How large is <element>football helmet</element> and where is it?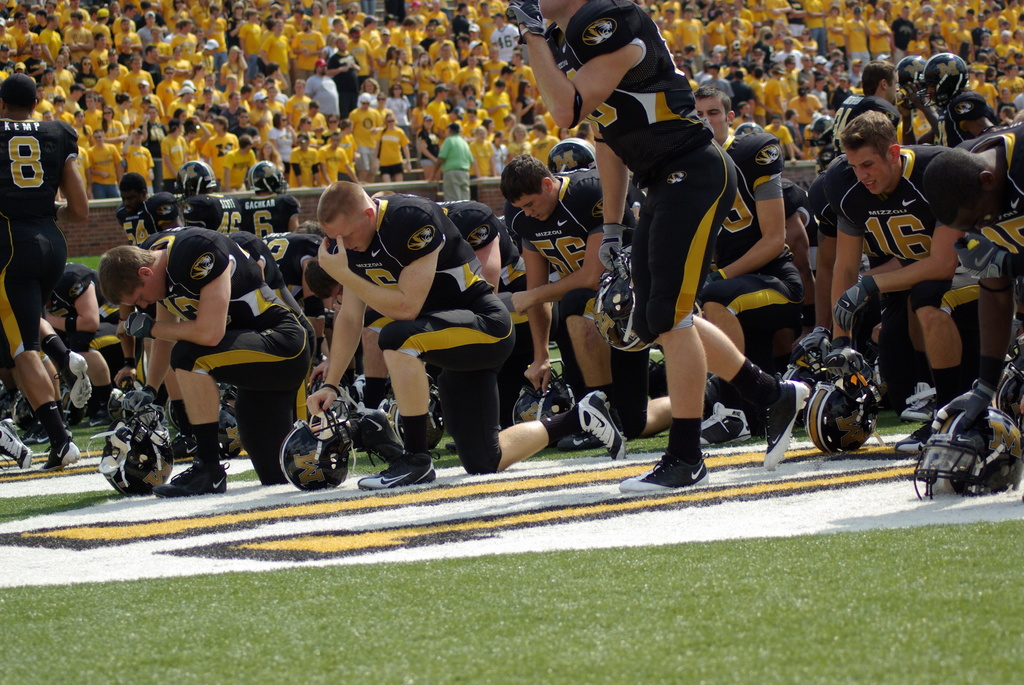
Bounding box: (x1=86, y1=410, x2=173, y2=498).
